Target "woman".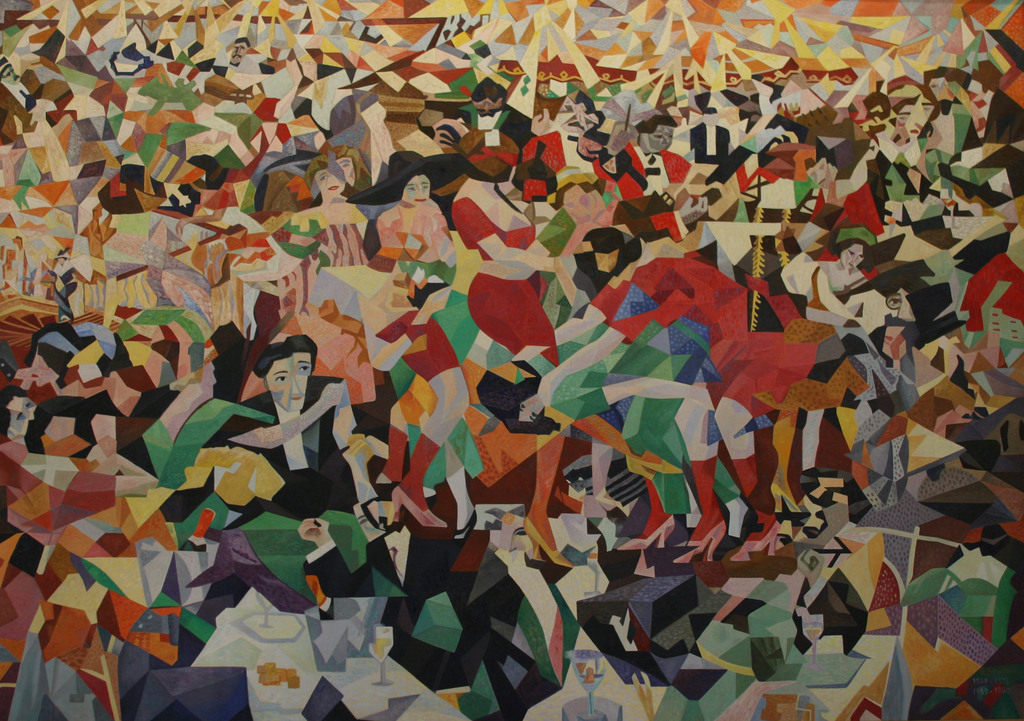
Target region: <box>482,251,817,564</box>.
